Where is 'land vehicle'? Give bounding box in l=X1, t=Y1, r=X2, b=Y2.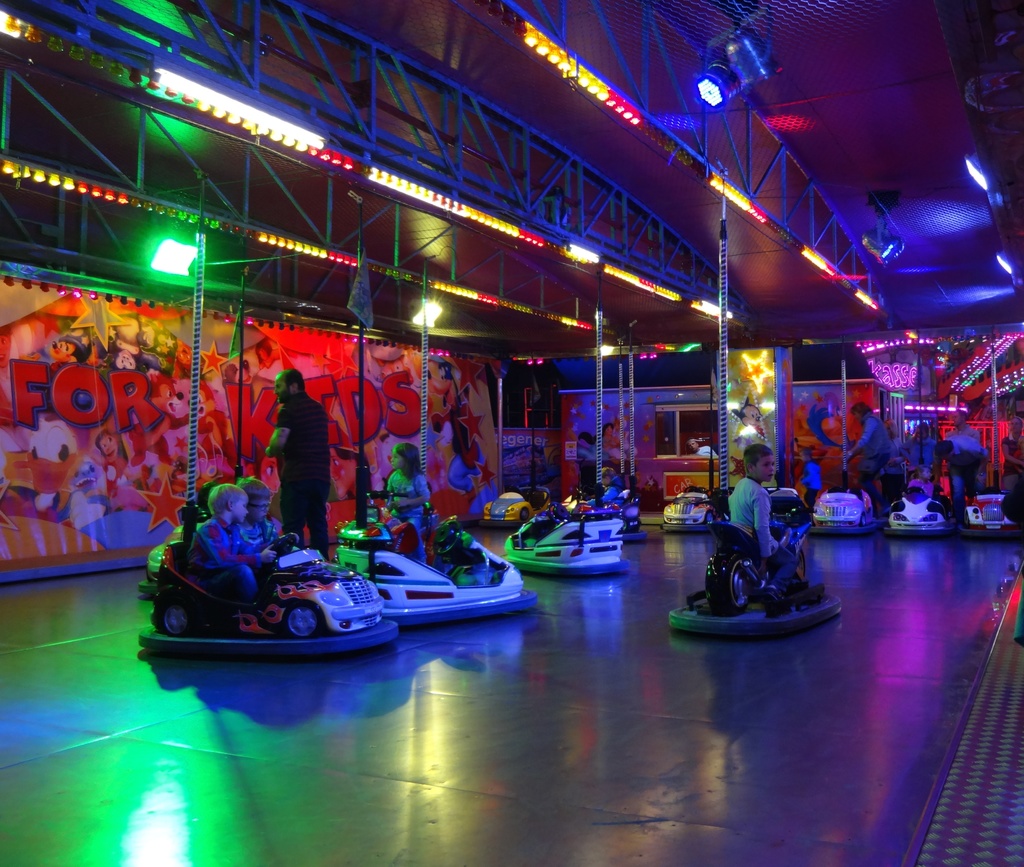
l=810, t=492, r=880, b=537.
